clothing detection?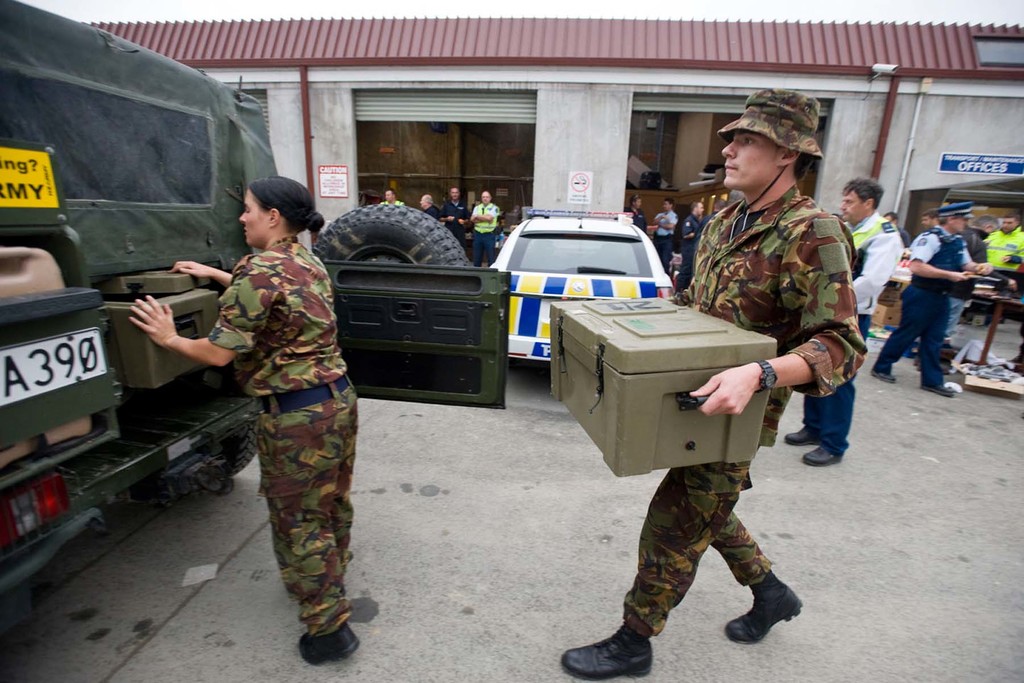
x1=868, y1=226, x2=970, y2=394
